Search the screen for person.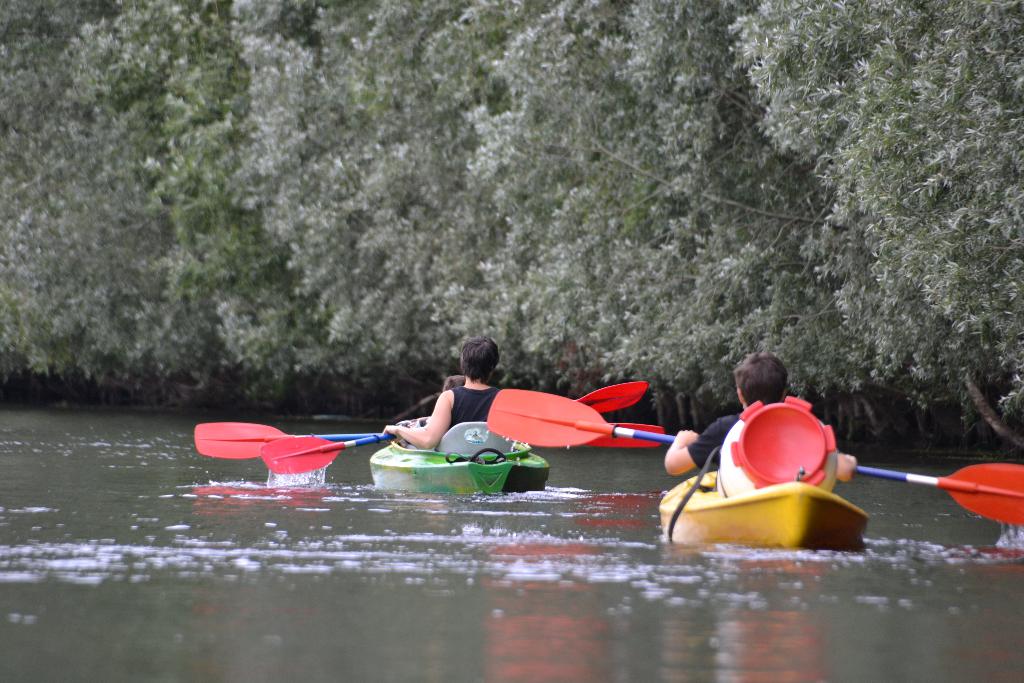
Found at [left=379, top=341, right=499, bottom=450].
